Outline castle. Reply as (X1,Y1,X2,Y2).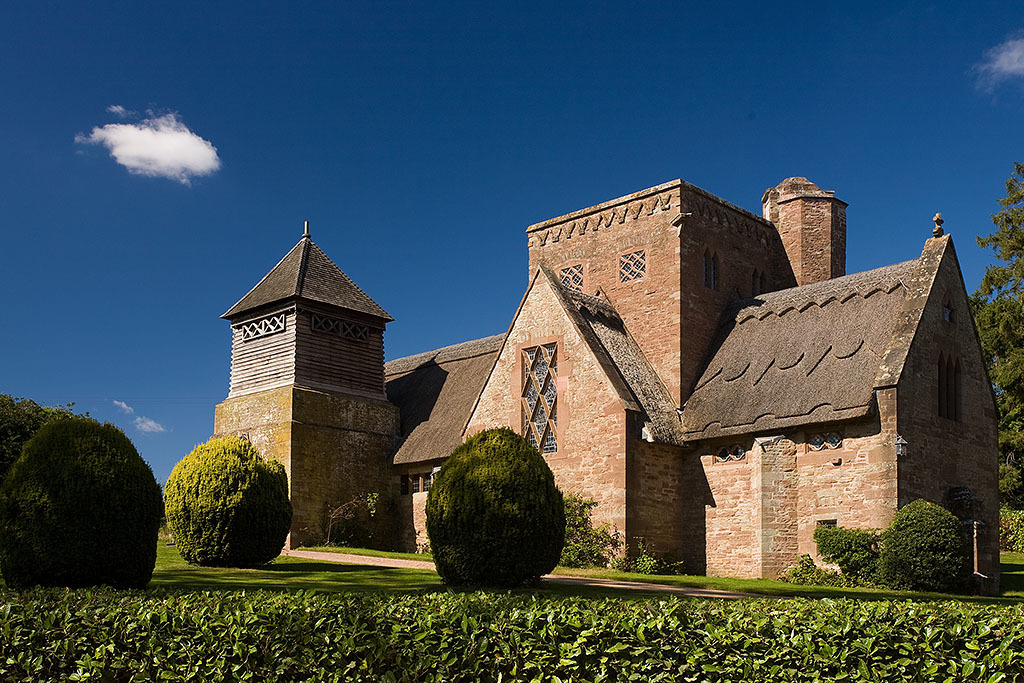
(216,175,1002,596).
